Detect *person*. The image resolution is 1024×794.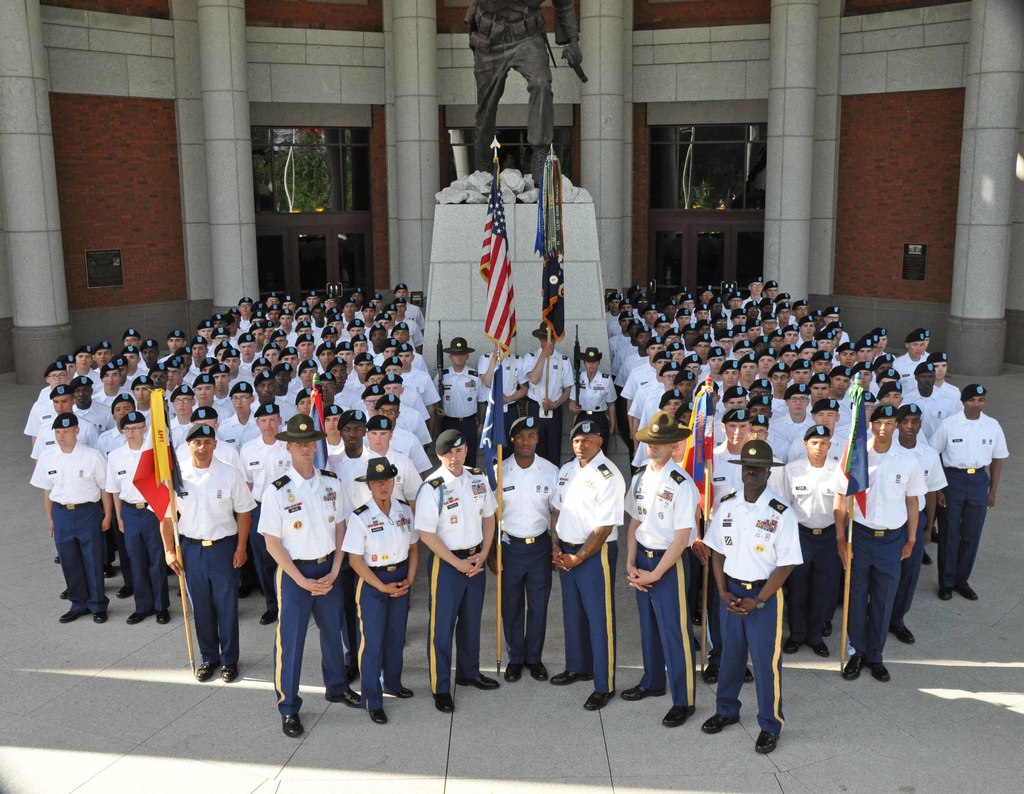
344,355,372,393.
